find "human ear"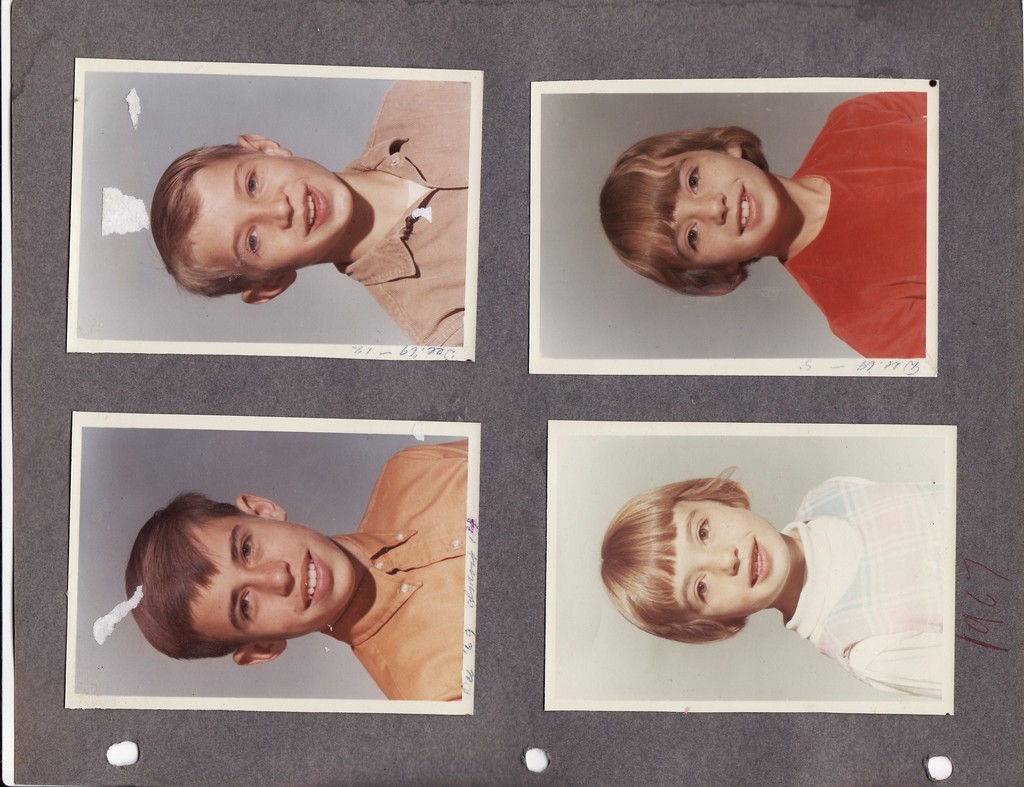
x1=236 y1=642 x2=287 y2=665
